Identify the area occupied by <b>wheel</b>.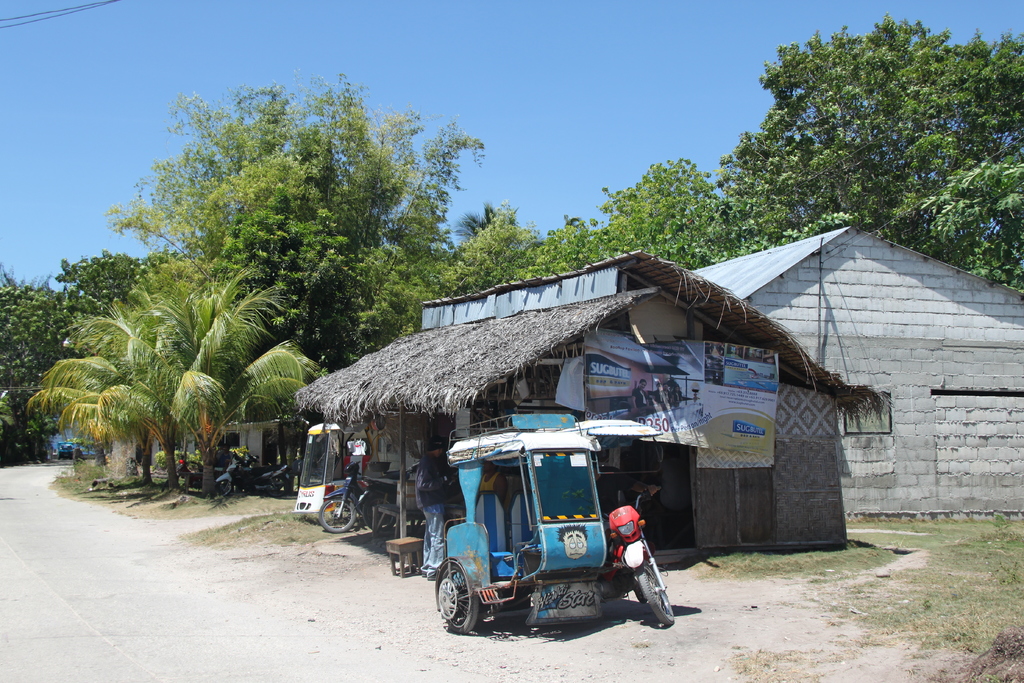
Area: [x1=320, y1=498, x2=353, y2=529].
